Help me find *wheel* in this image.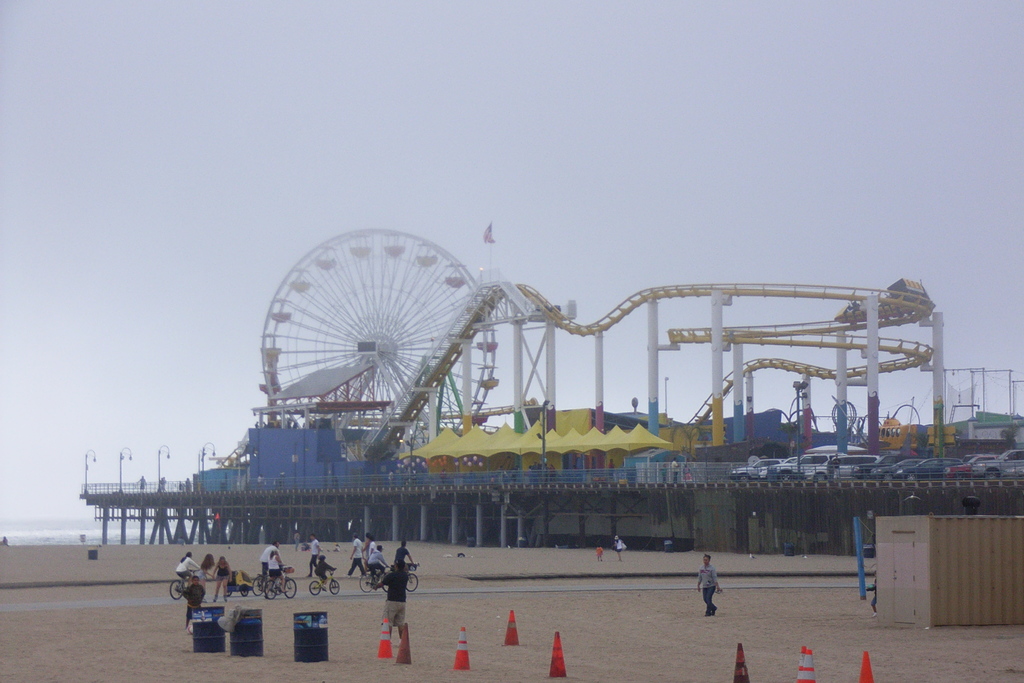
Found it: rect(330, 579, 341, 596).
